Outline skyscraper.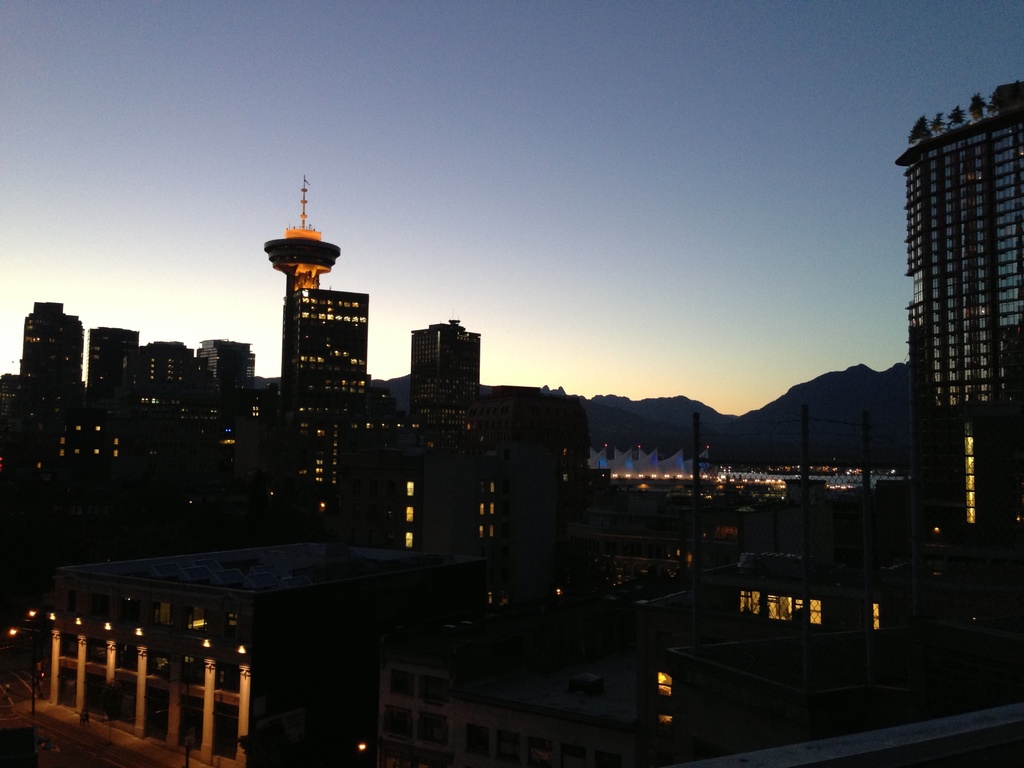
Outline: (275, 290, 366, 392).
